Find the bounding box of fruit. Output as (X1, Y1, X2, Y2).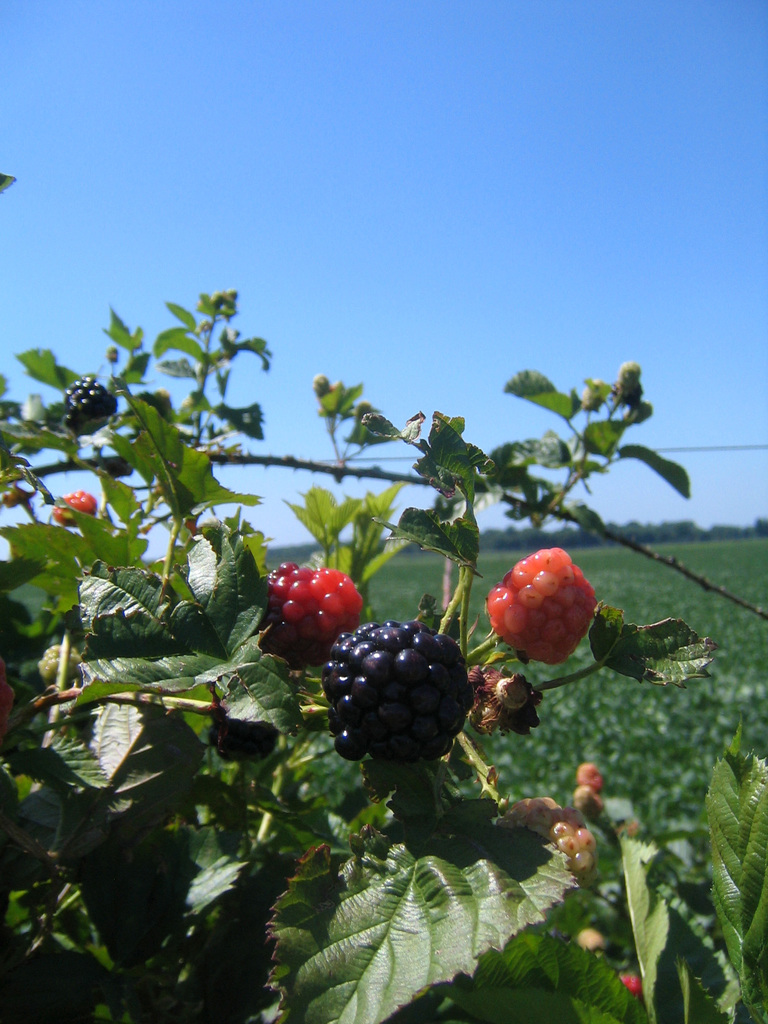
(576, 919, 607, 966).
